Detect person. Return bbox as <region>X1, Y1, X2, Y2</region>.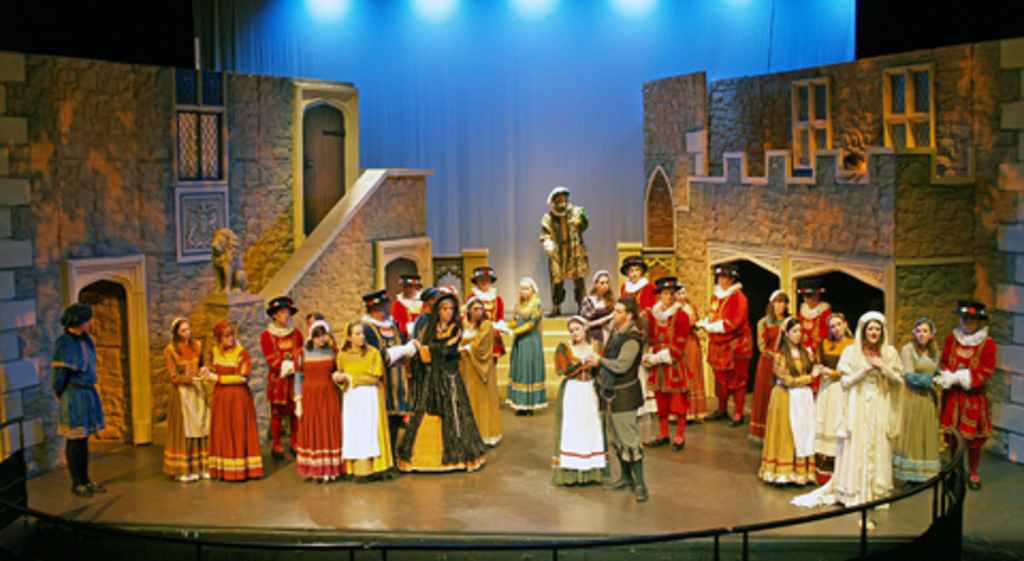
<region>538, 186, 593, 320</region>.
